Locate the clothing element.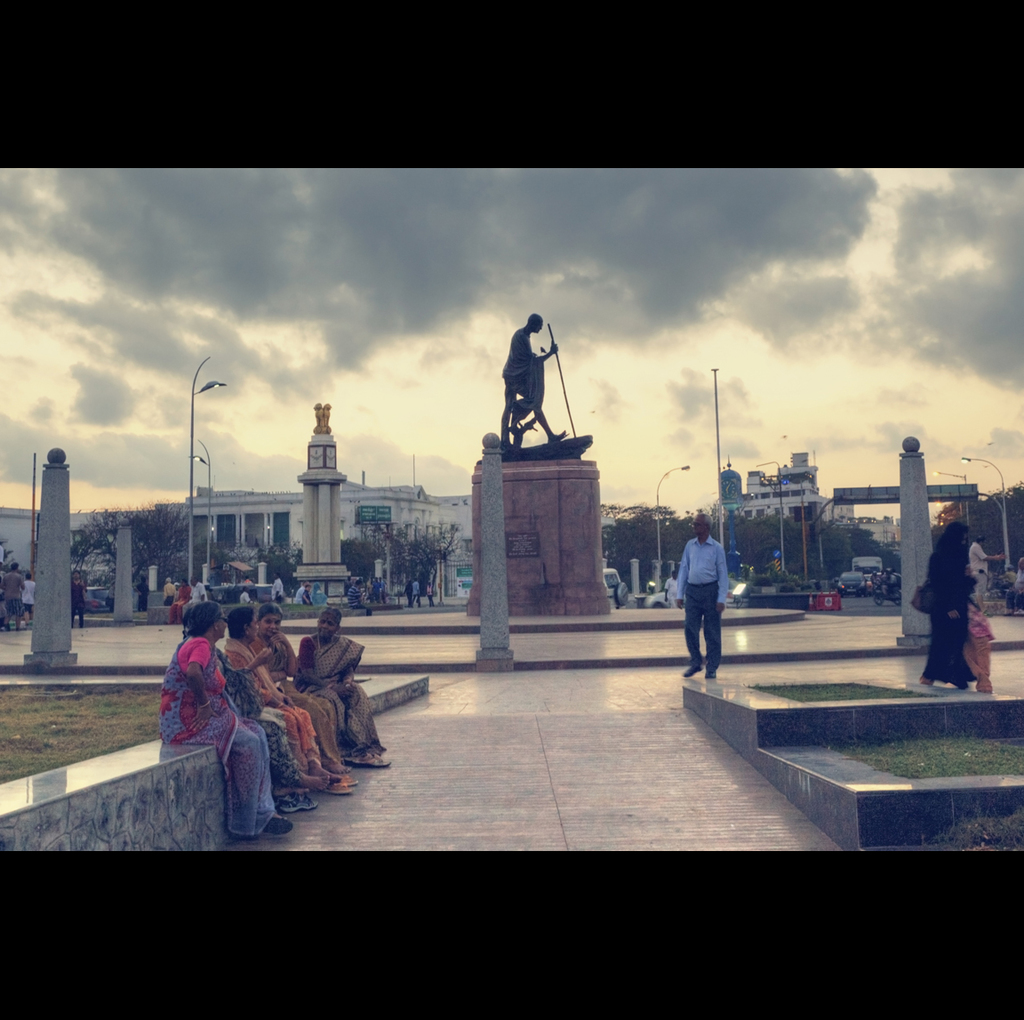
Element bbox: [255, 639, 357, 770].
